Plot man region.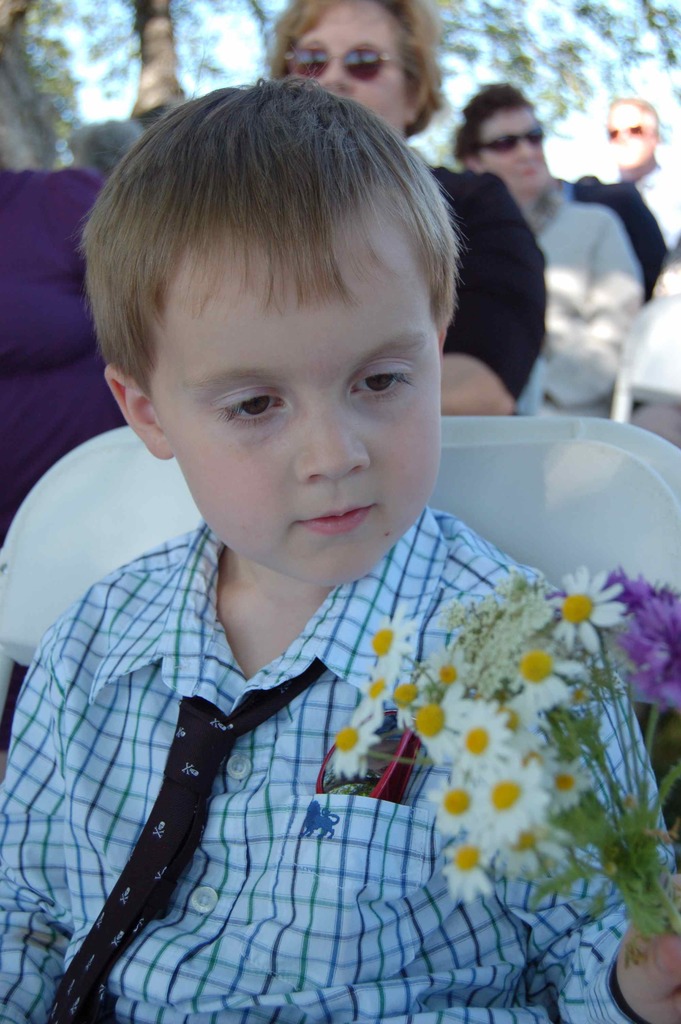
Plotted at box(0, 89, 679, 1023).
